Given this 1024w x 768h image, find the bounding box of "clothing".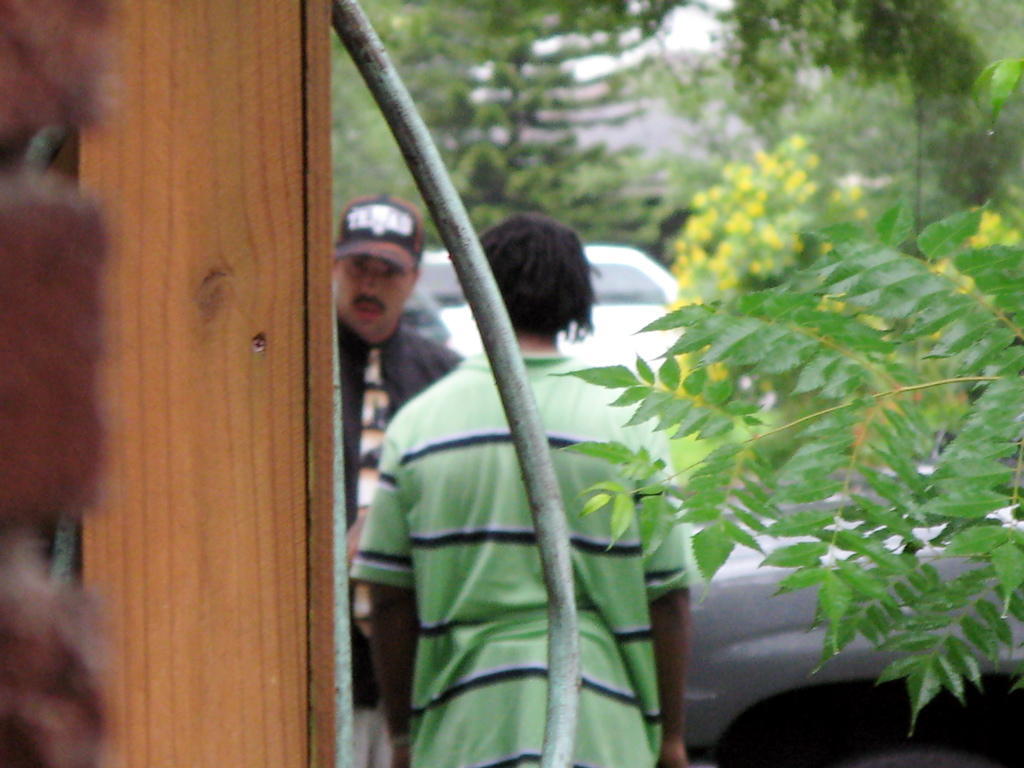
pyautogui.locateOnScreen(335, 322, 475, 757).
